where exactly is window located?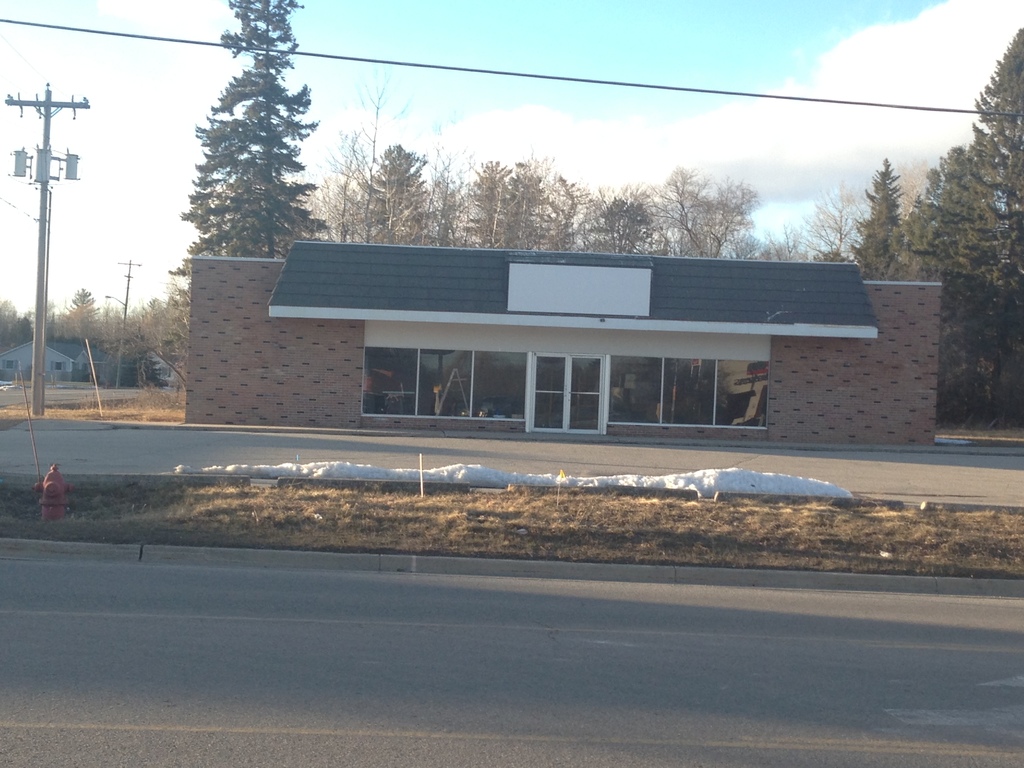
Its bounding box is 640:351:753:419.
